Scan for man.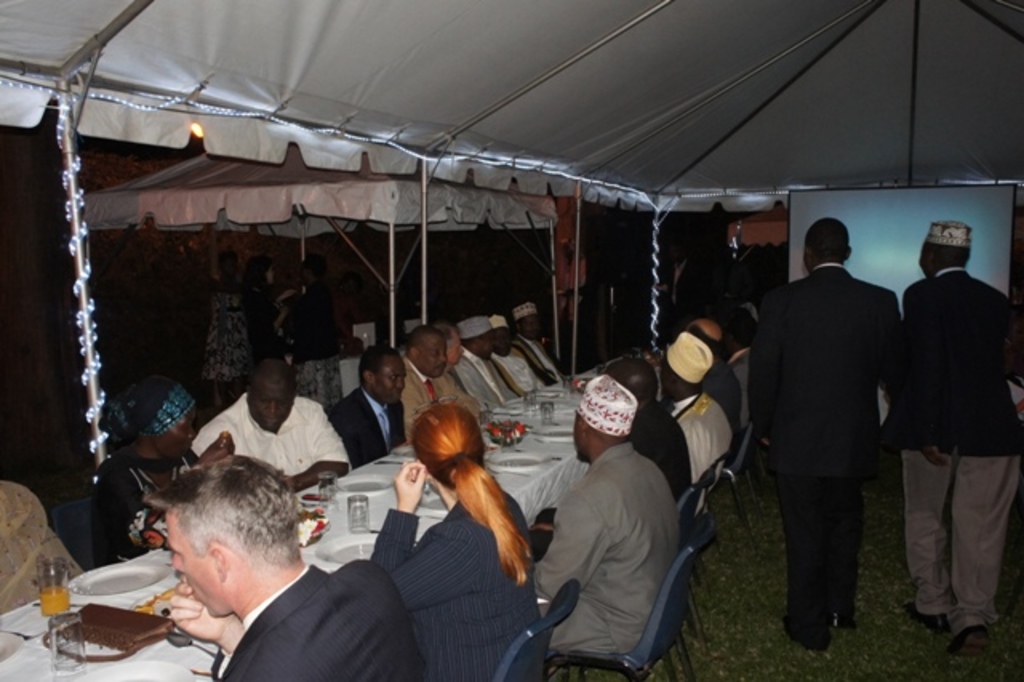
Scan result: <region>187, 359, 355, 493</region>.
